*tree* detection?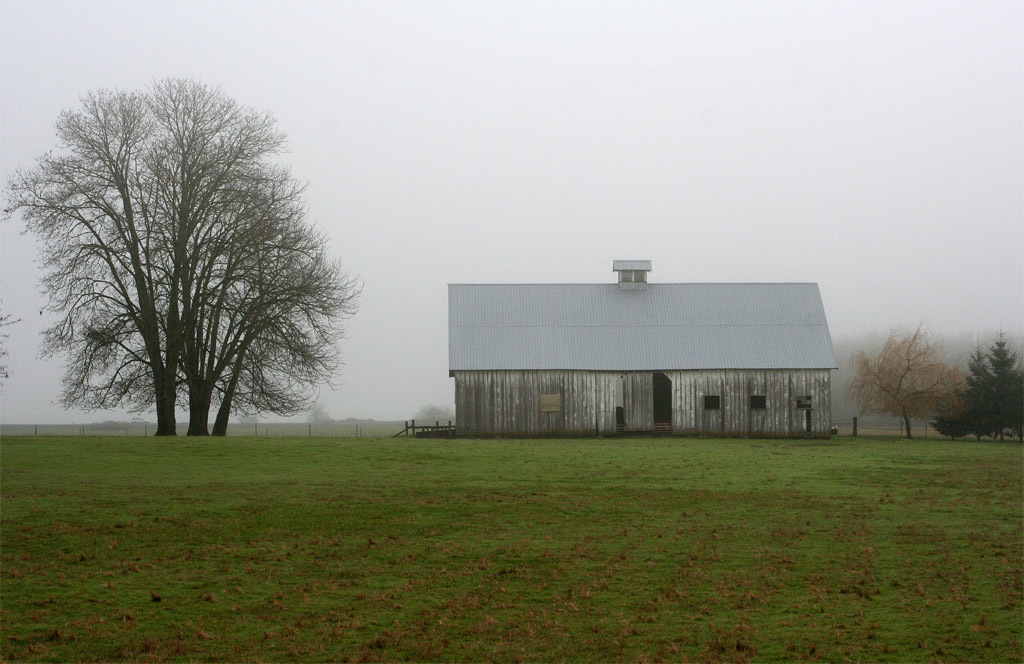
{"left": 928, "top": 378, "right": 971, "bottom": 444}
